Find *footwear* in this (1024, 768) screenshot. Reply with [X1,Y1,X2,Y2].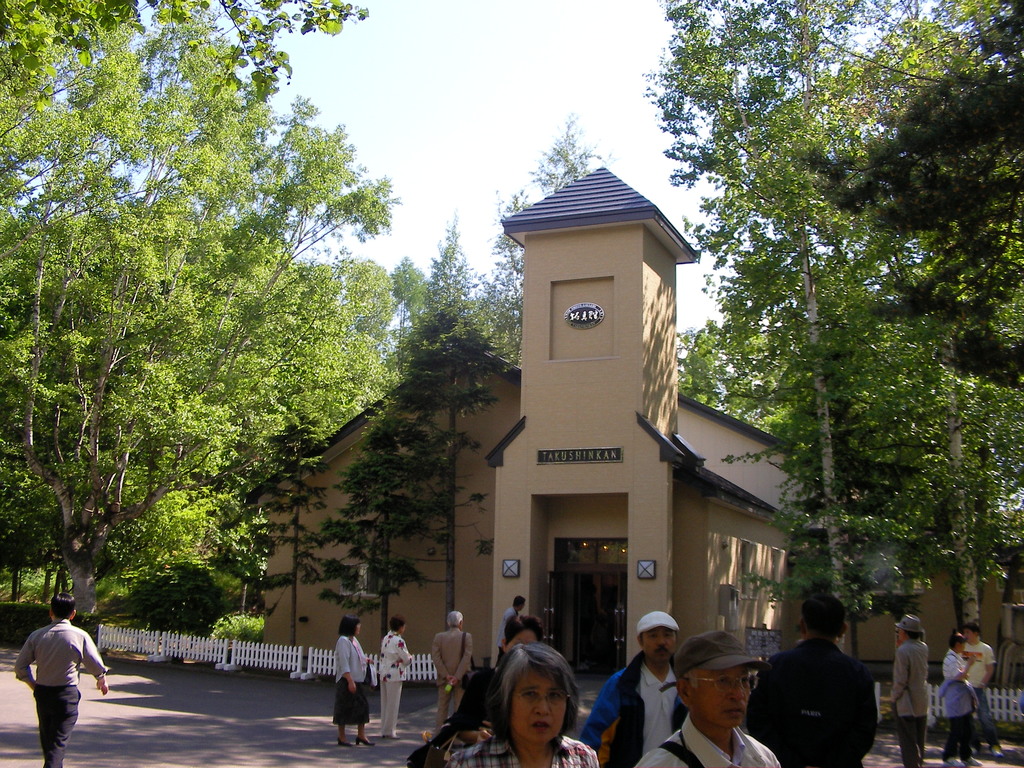
[964,756,984,767].
